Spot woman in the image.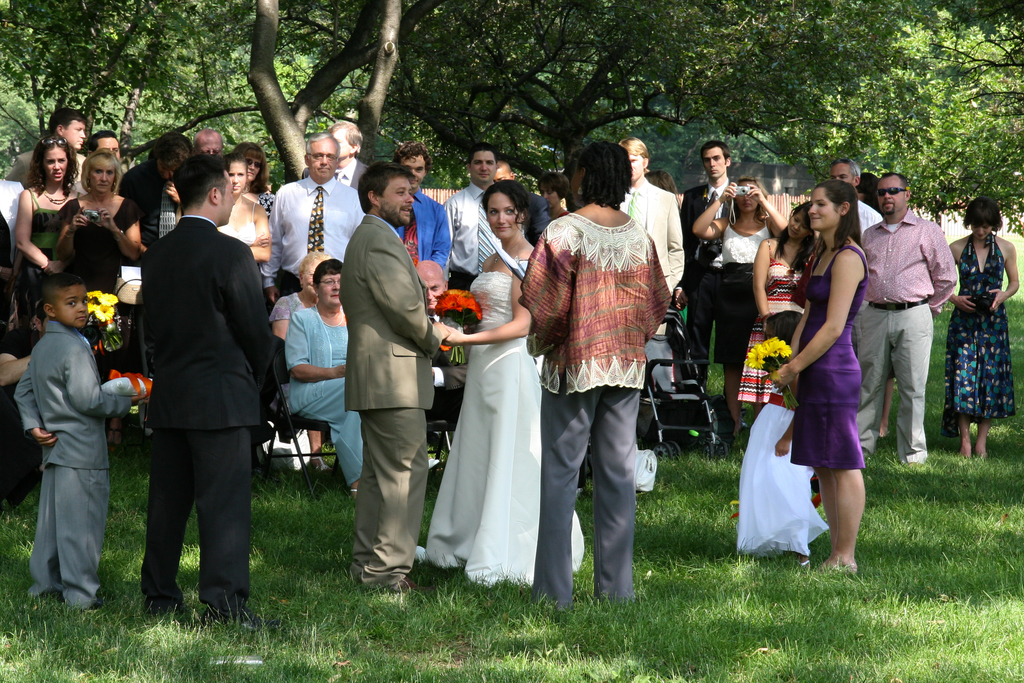
woman found at l=950, t=193, r=1020, b=457.
